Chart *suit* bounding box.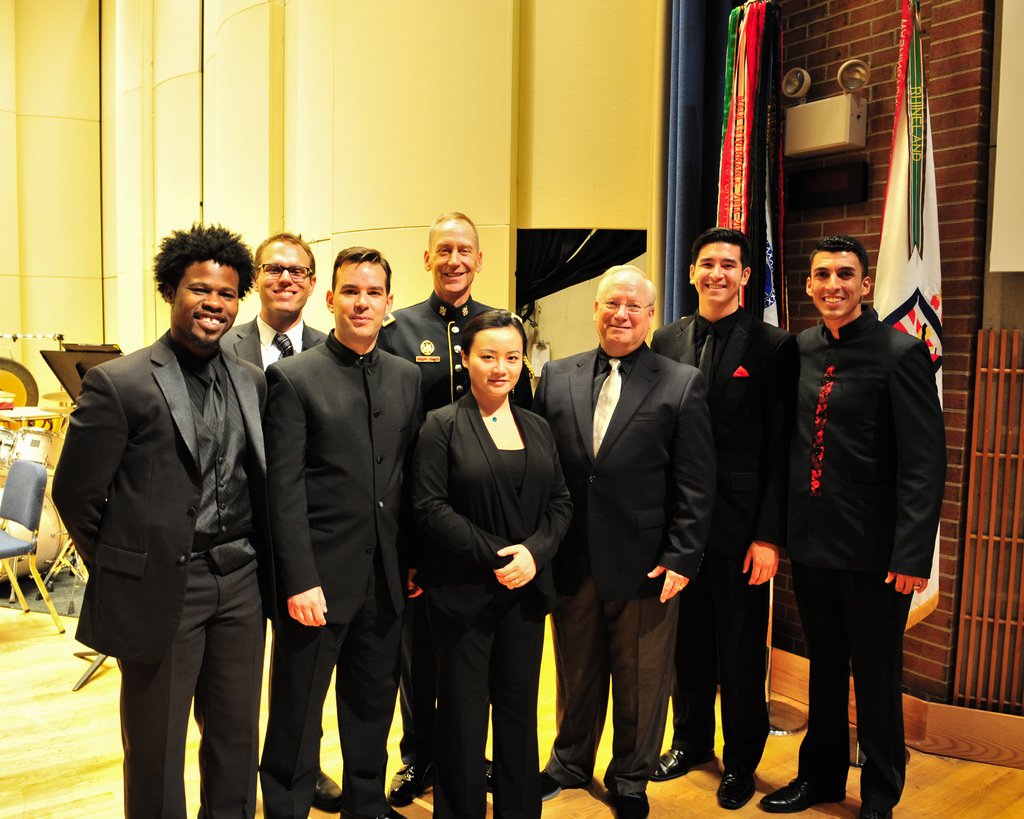
Charted: 376:289:534:761.
